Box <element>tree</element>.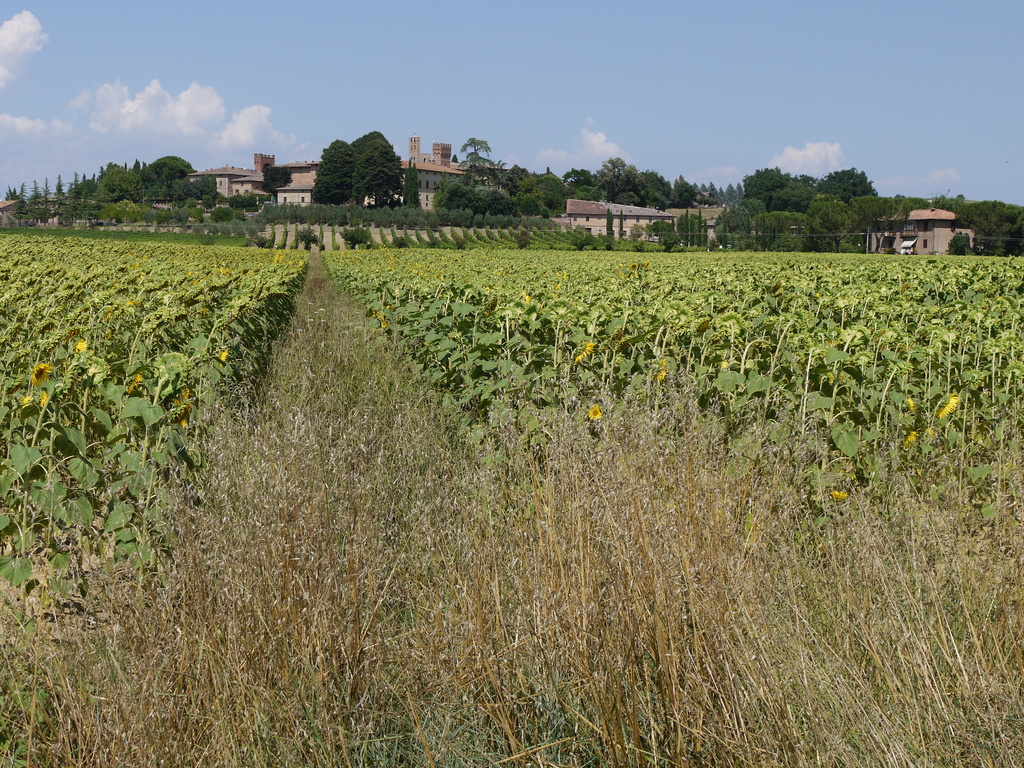
15 185 27 230.
